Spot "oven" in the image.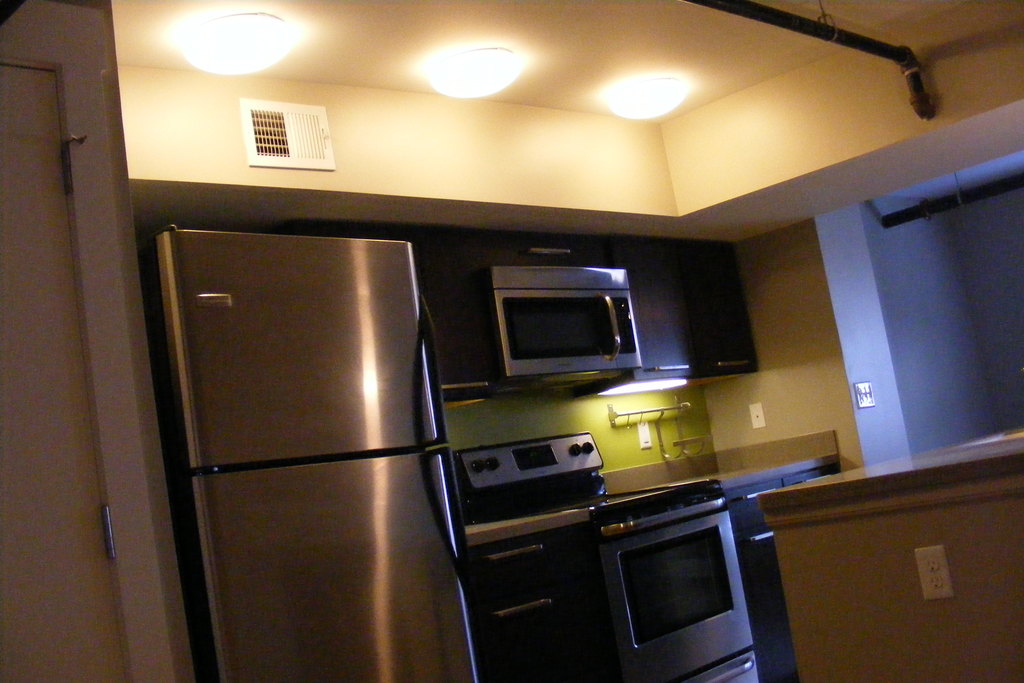
"oven" found at pyautogui.locateOnScreen(490, 265, 650, 383).
